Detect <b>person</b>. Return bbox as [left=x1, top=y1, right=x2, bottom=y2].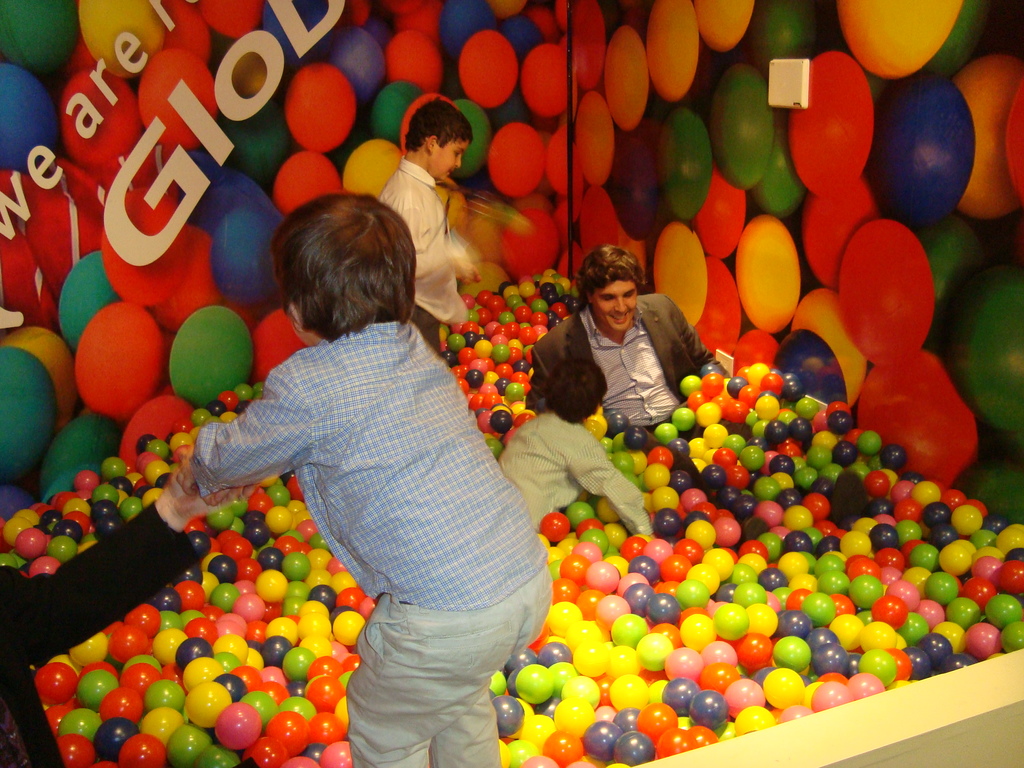
[left=376, top=94, right=484, bottom=353].
